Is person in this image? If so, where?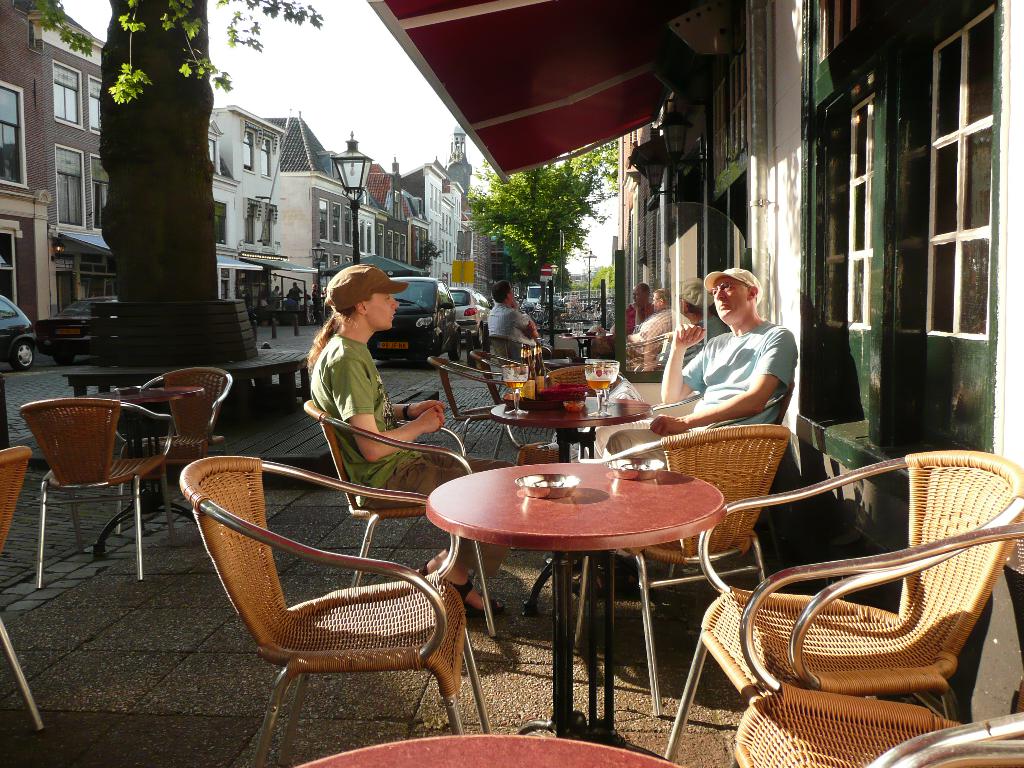
Yes, at bbox(632, 290, 686, 372).
